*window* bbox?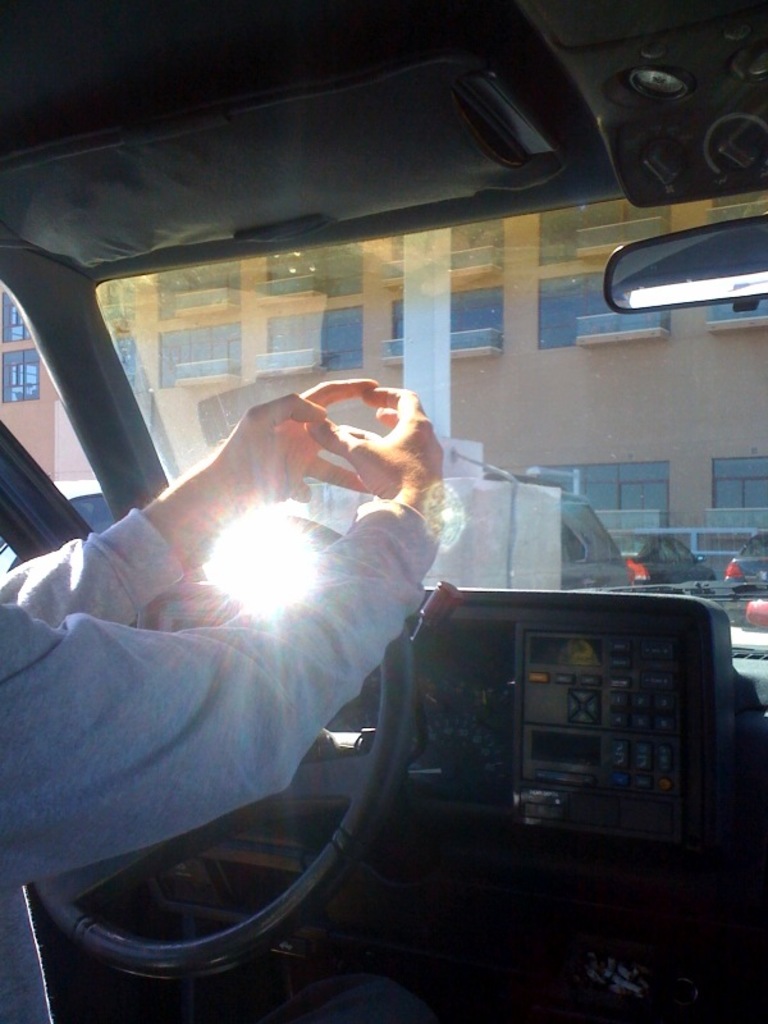
{"left": 269, "top": 250, "right": 365, "bottom": 294}
